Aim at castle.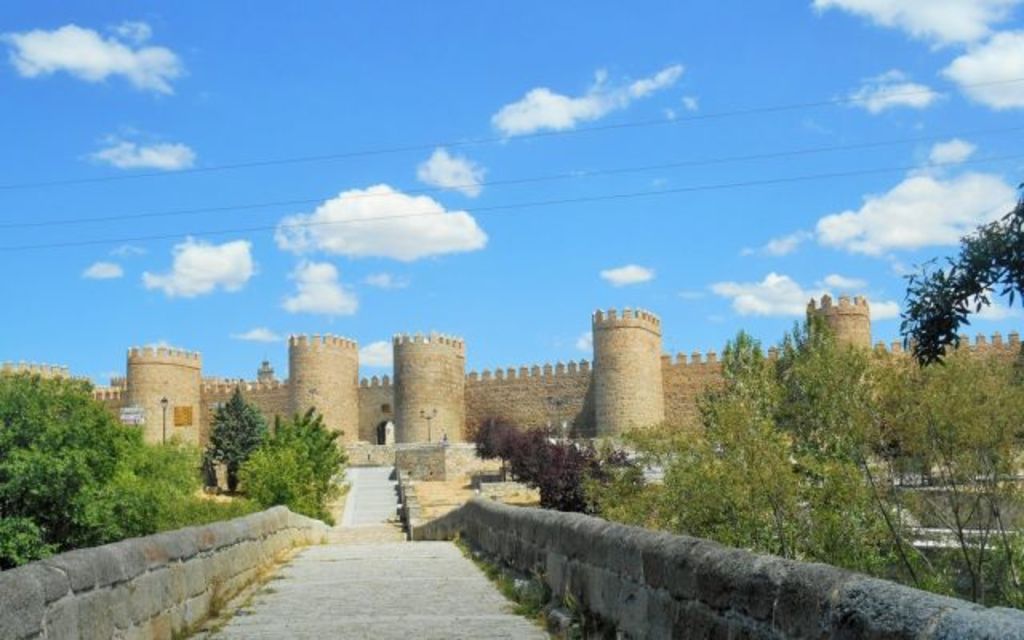
Aimed at (78, 283, 878, 491).
